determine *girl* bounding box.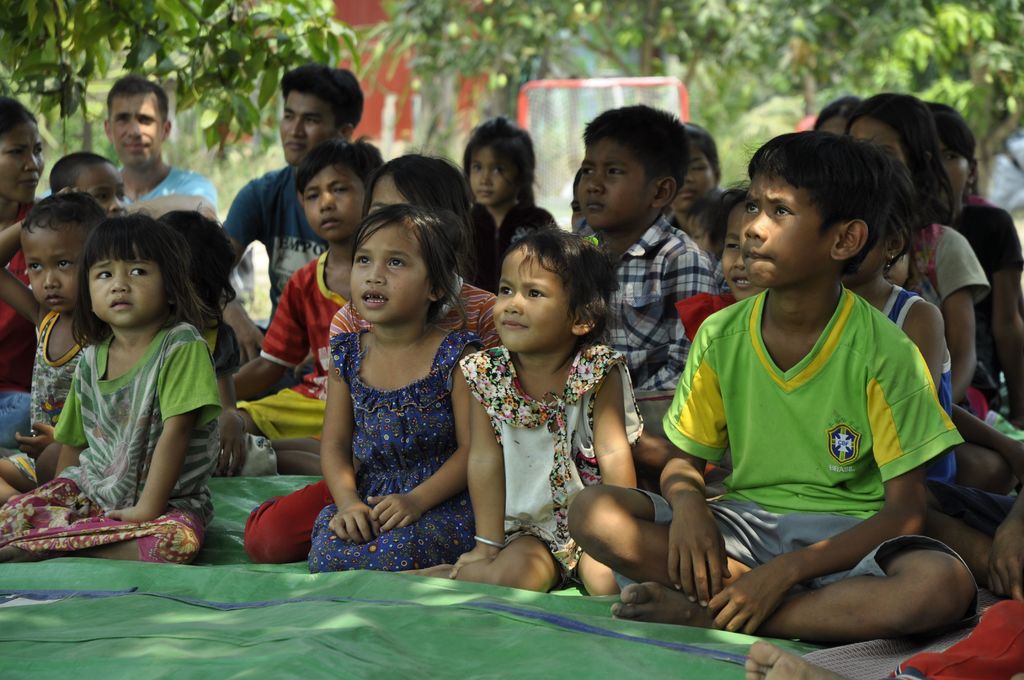
Determined: left=241, top=207, right=485, bottom=574.
